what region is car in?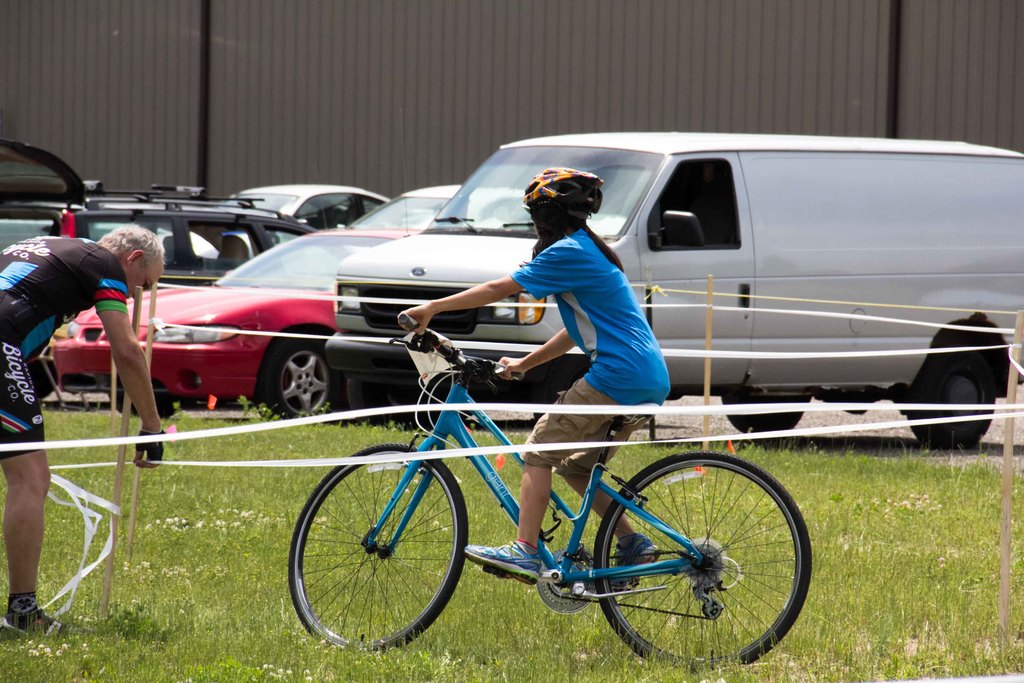
(x1=0, y1=136, x2=307, y2=309).
